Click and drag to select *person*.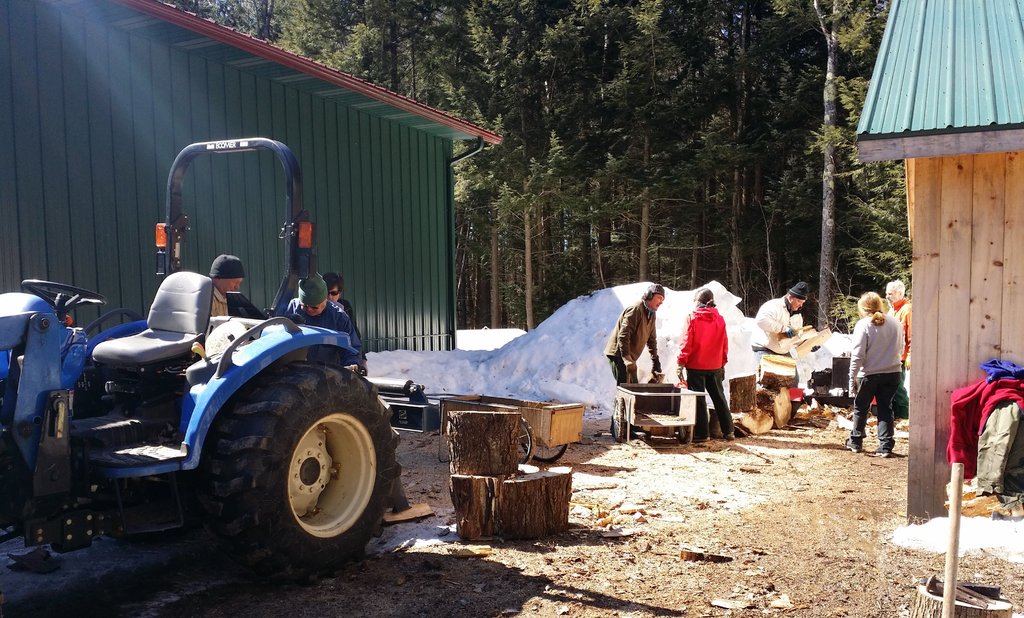
Selection: locate(885, 283, 910, 418).
